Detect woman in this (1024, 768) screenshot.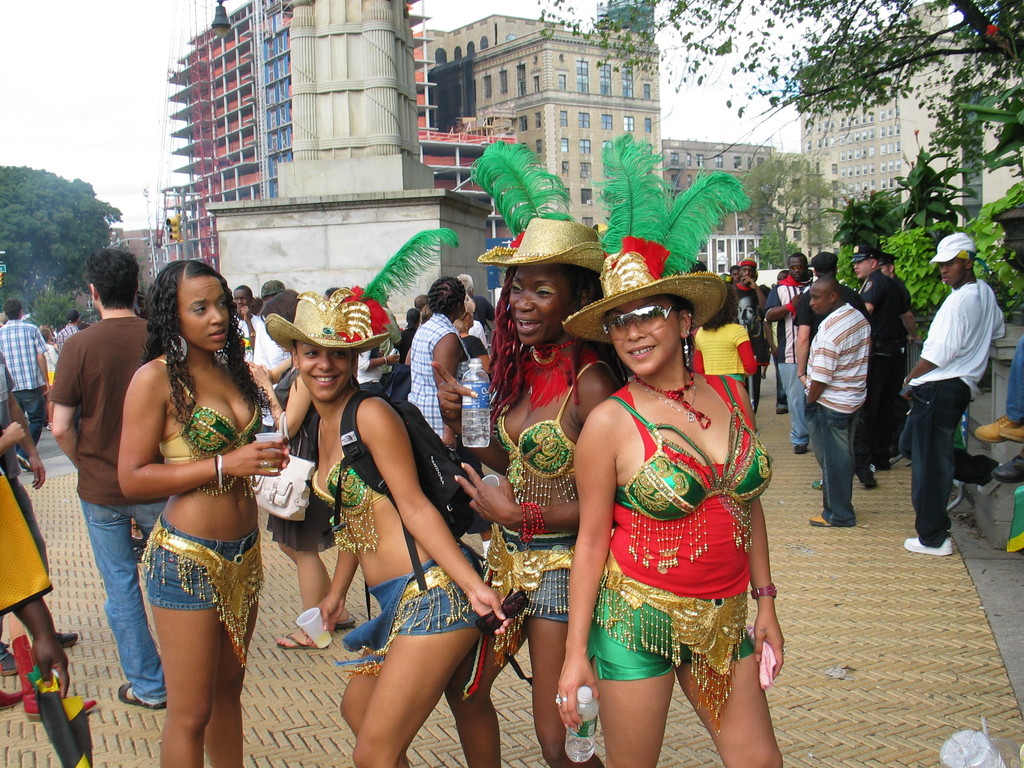
Detection: 292:291:490:767.
